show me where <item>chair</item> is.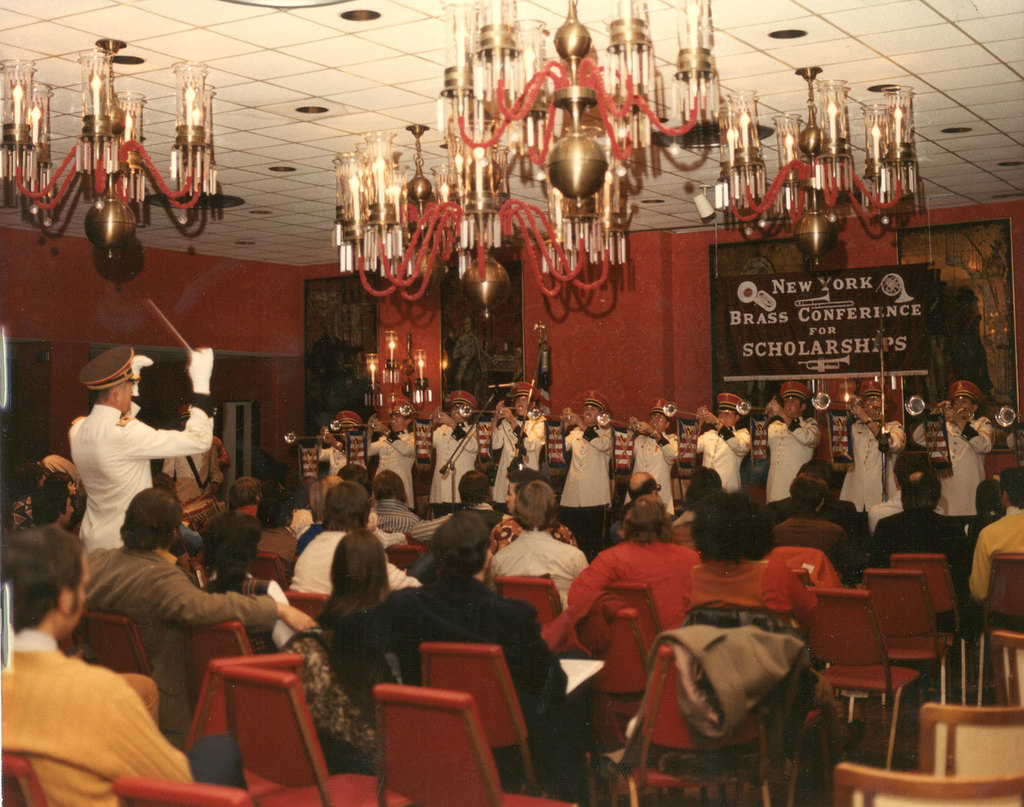
<item>chair</item> is at 183,553,208,586.
